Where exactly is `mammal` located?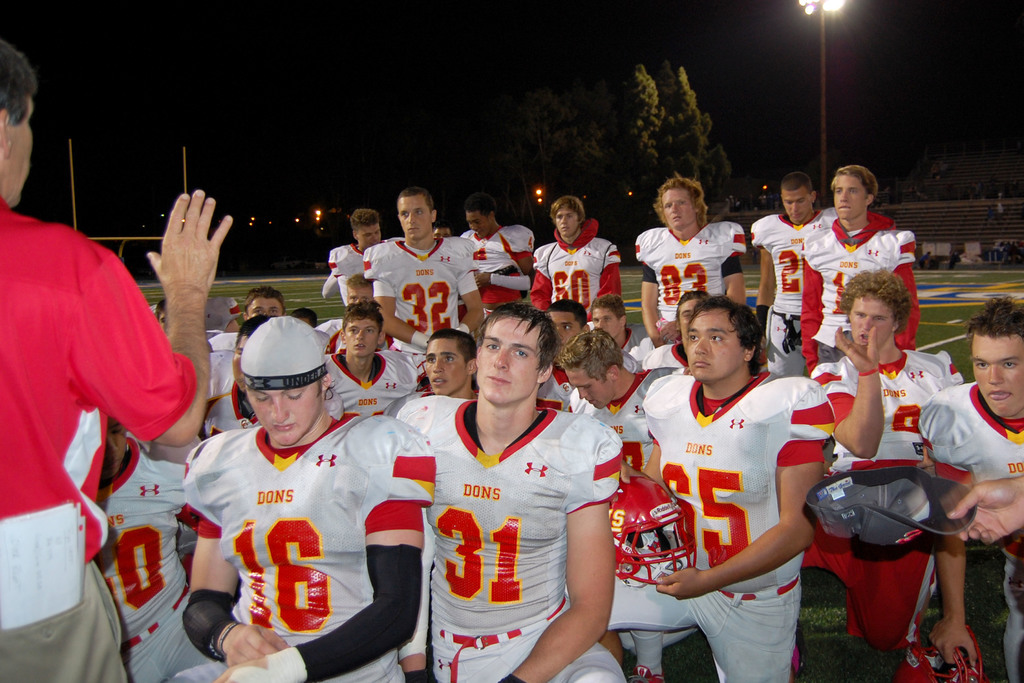
Its bounding box is (left=947, top=473, right=1023, bottom=547).
